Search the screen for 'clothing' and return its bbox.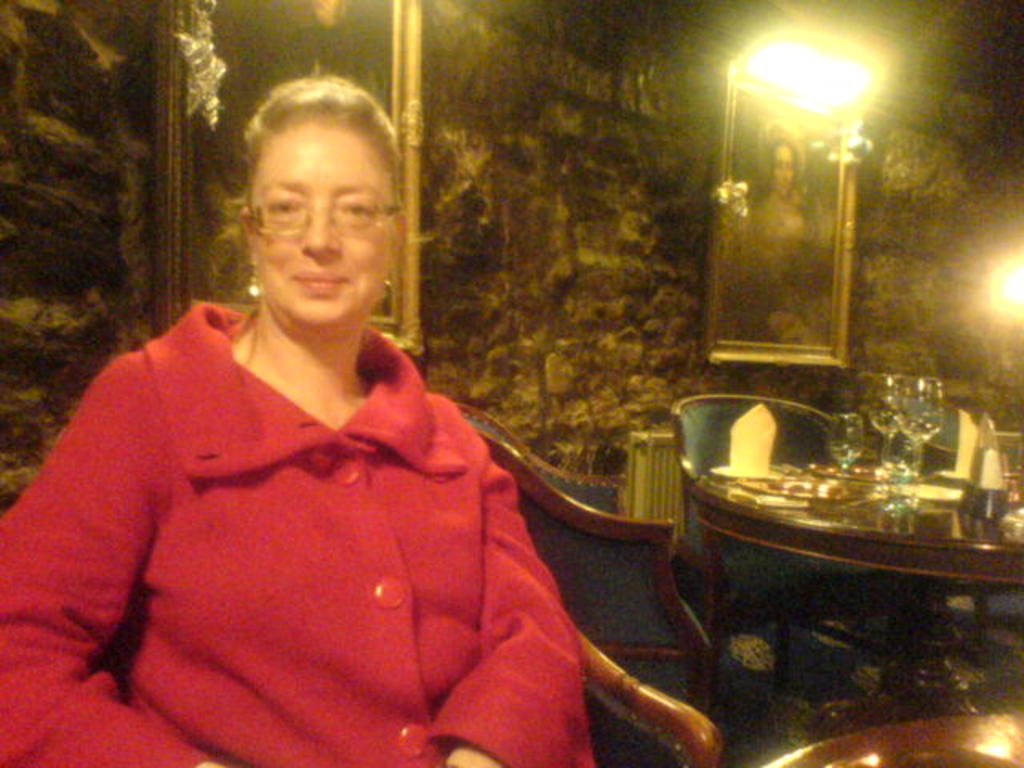
Found: <bbox>14, 296, 618, 754</bbox>.
